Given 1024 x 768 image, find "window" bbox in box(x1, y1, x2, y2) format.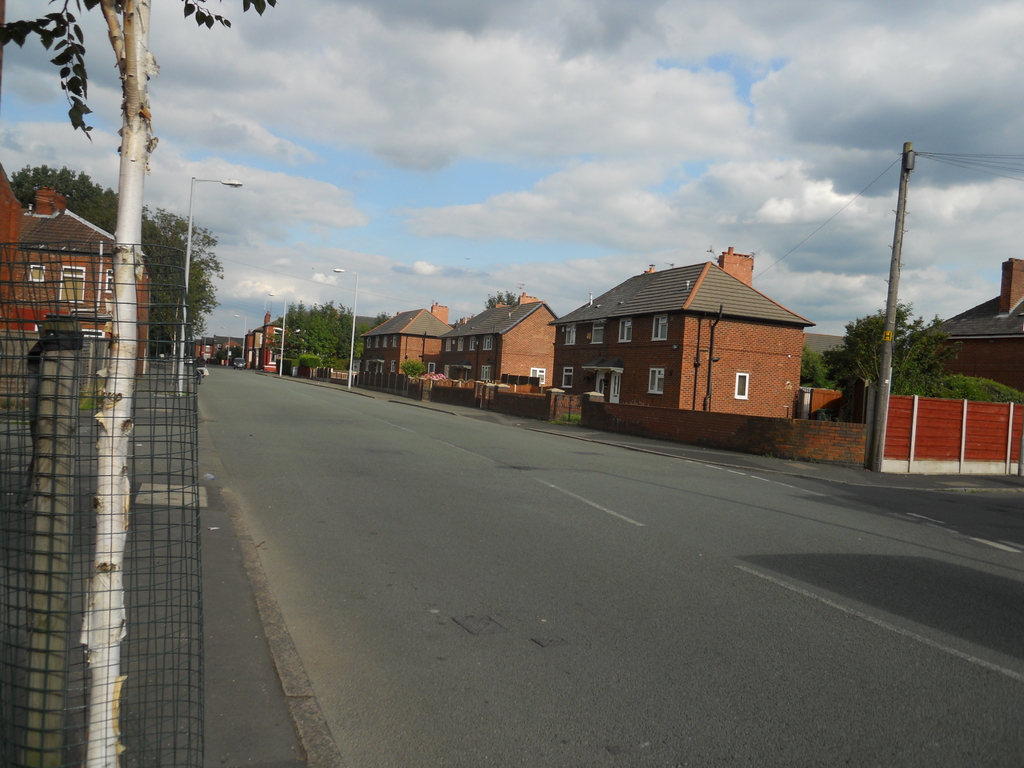
box(562, 321, 575, 348).
